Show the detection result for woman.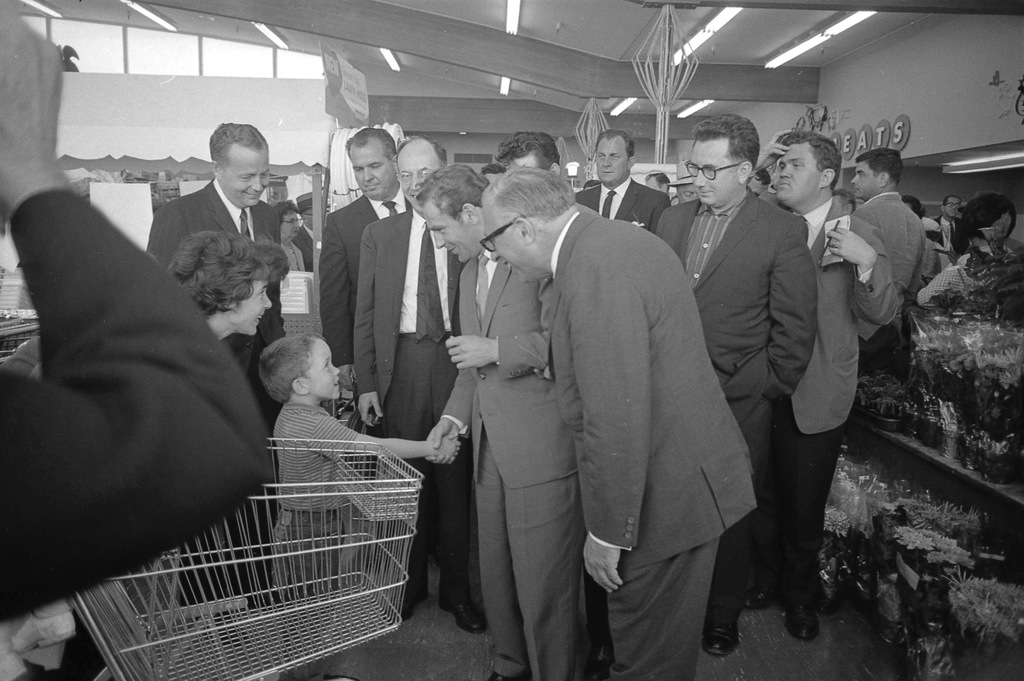
rect(271, 207, 307, 279).
